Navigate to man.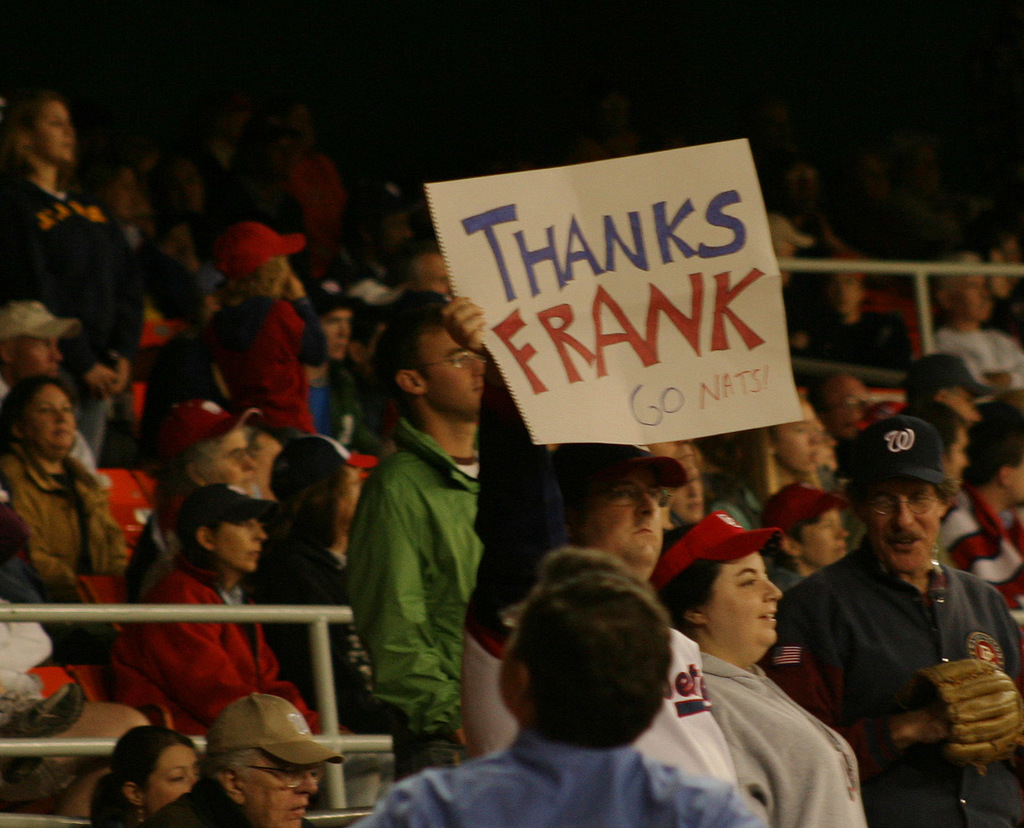
Navigation target: region(837, 397, 971, 567).
